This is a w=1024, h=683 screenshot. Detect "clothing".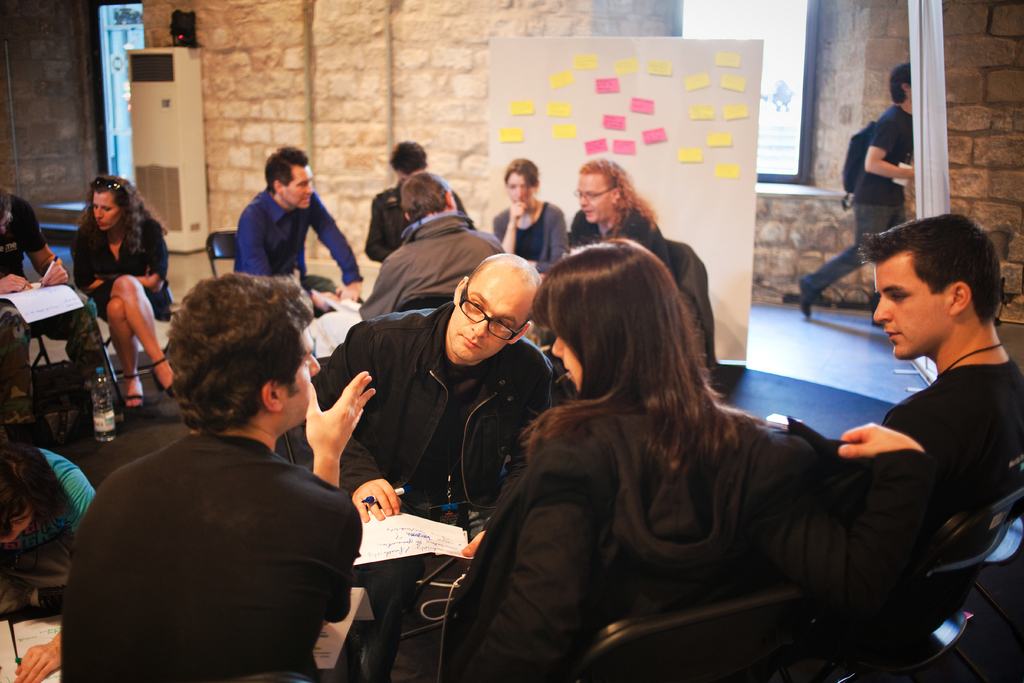
x1=236, y1=181, x2=366, y2=311.
